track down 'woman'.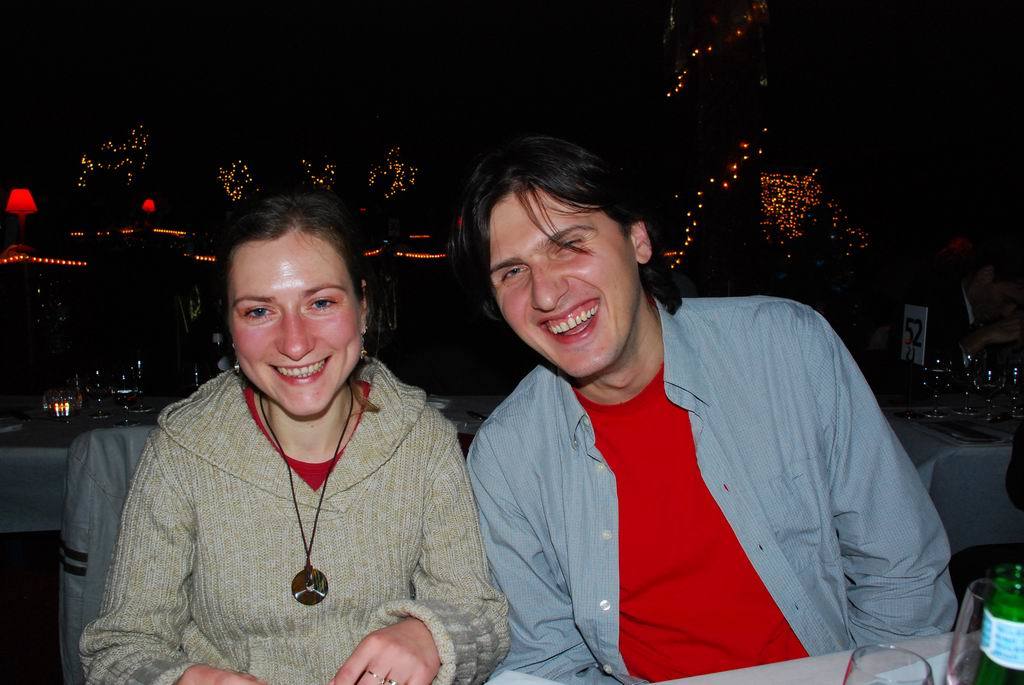
Tracked to bbox=(78, 193, 500, 681).
